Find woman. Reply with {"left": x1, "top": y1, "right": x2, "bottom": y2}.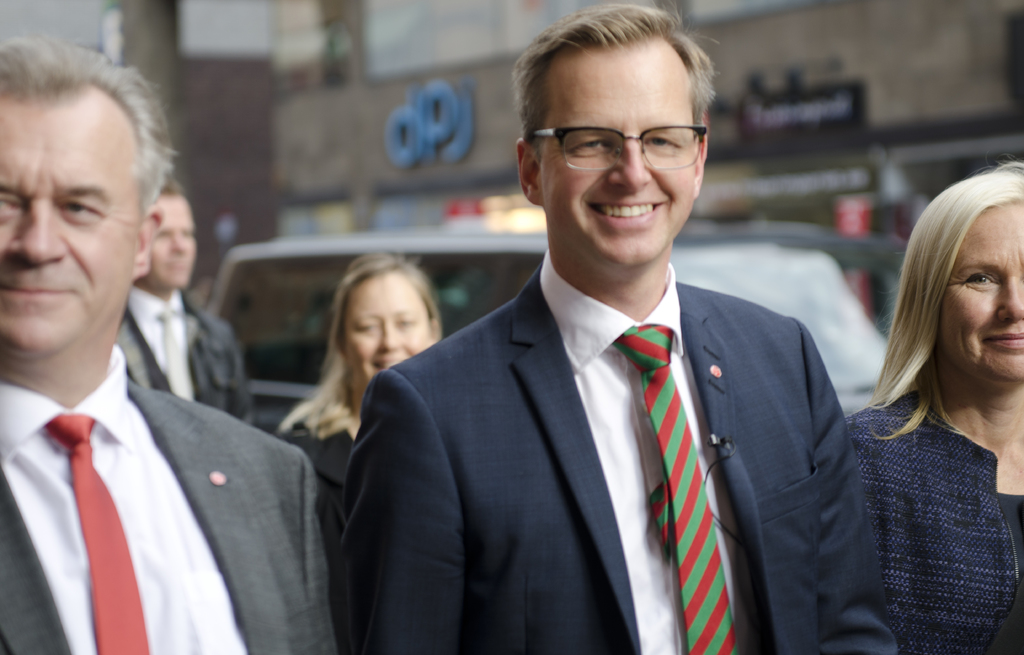
{"left": 832, "top": 147, "right": 1023, "bottom": 654}.
